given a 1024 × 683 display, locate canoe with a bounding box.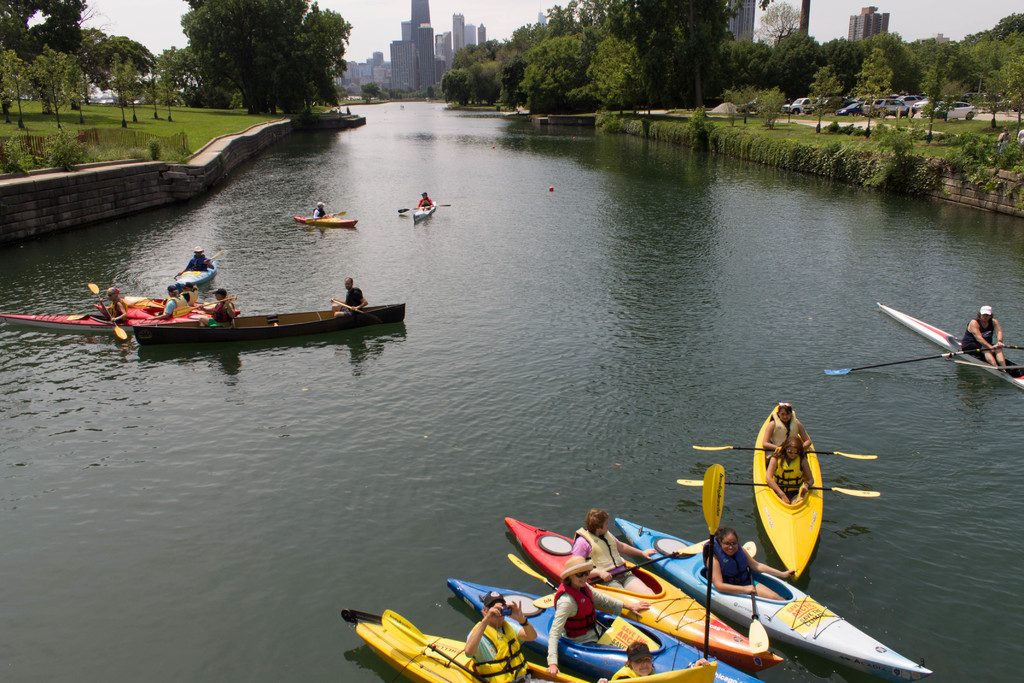
Located: box=[411, 199, 438, 223].
